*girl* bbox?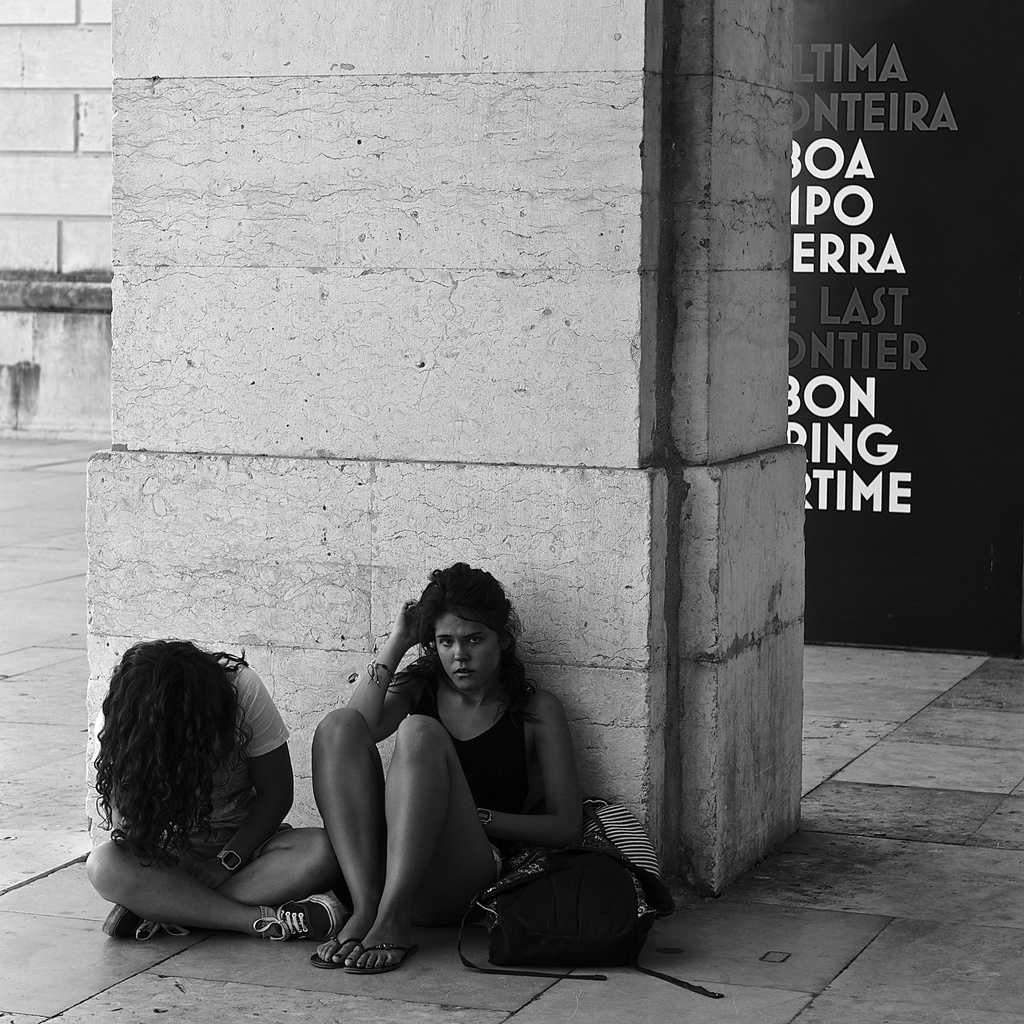
(83,636,349,951)
